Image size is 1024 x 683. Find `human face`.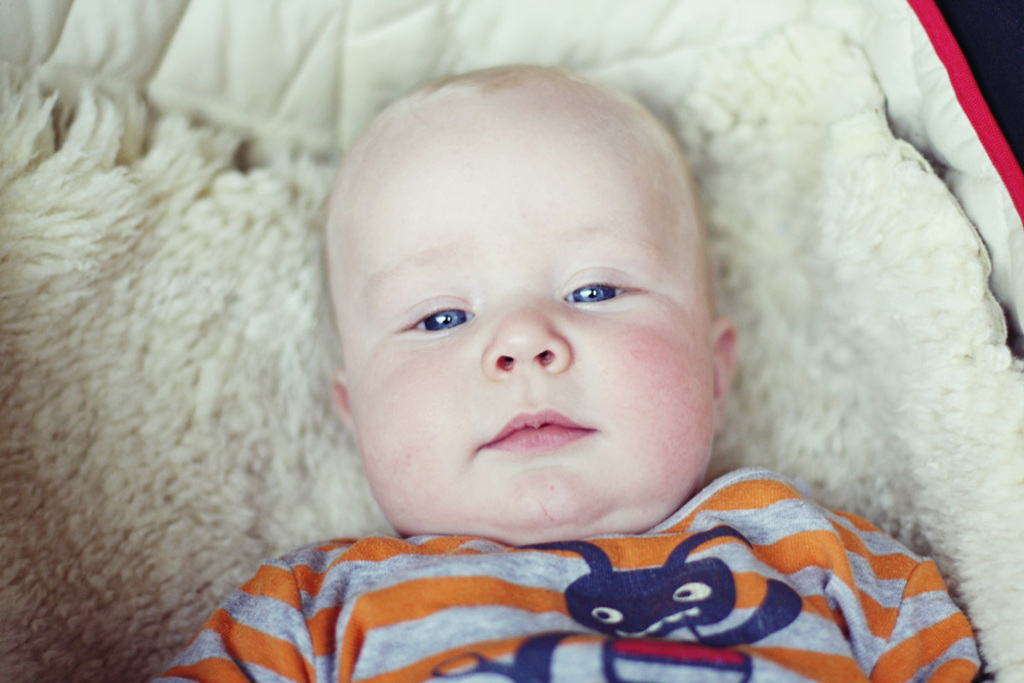
330:125:711:539.
